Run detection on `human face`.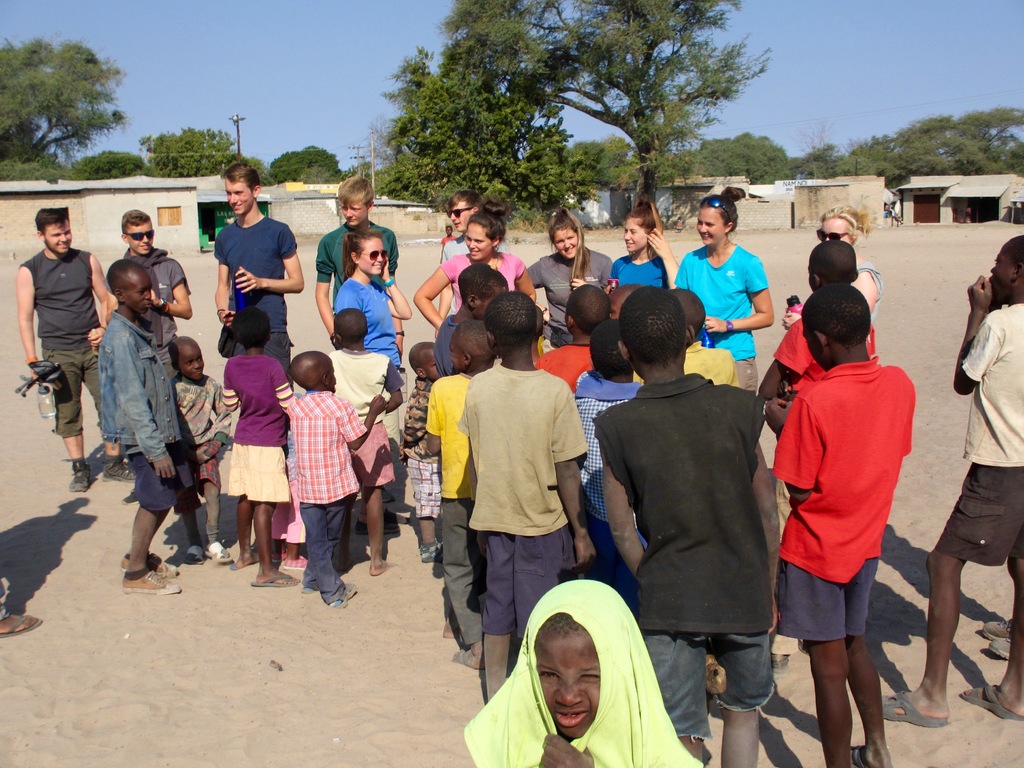
Result: x1=122, y1=268, x2=150, y2=318.
